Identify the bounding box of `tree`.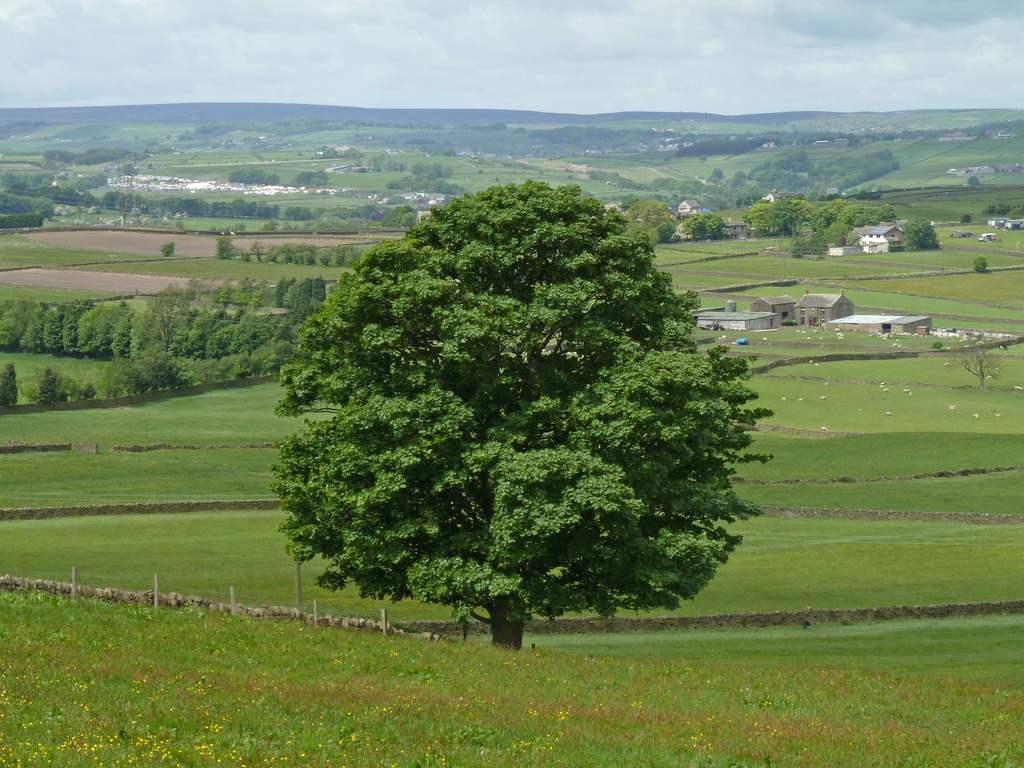
[x1=967, y1=177, x2=979, y2=185].
